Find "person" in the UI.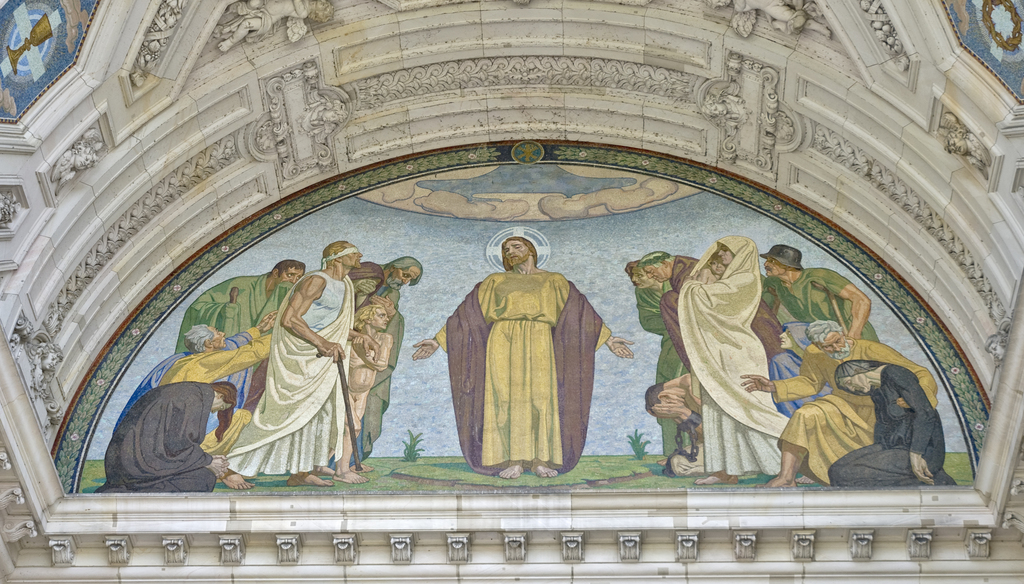
UI element at 180 259 310 353.
